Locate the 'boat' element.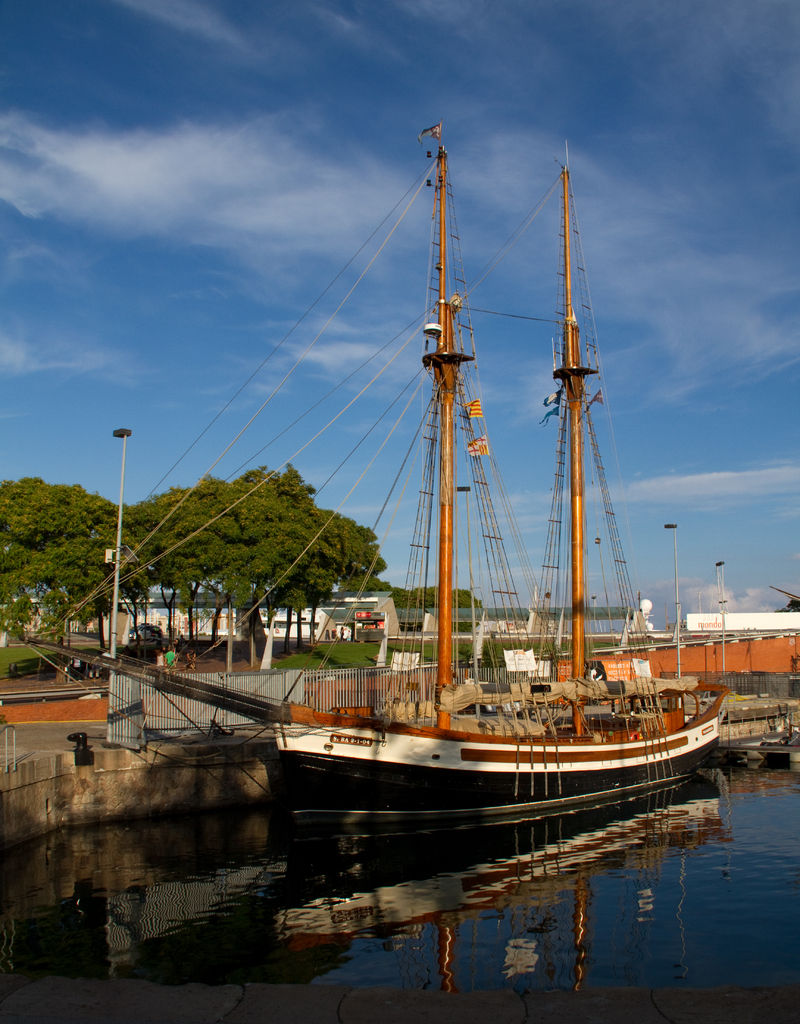
Element bbox: pyautogui.locateOnScreen(180, 131, 724, 859).
